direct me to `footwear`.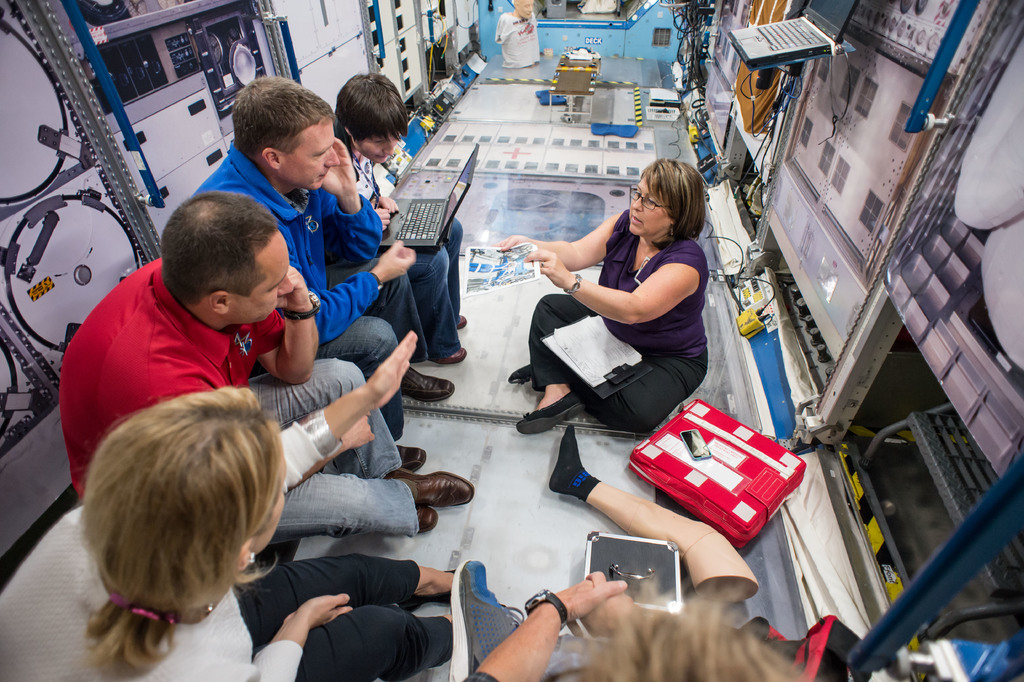
Direction: [left=418, top=504, right=440, bottom=535].
